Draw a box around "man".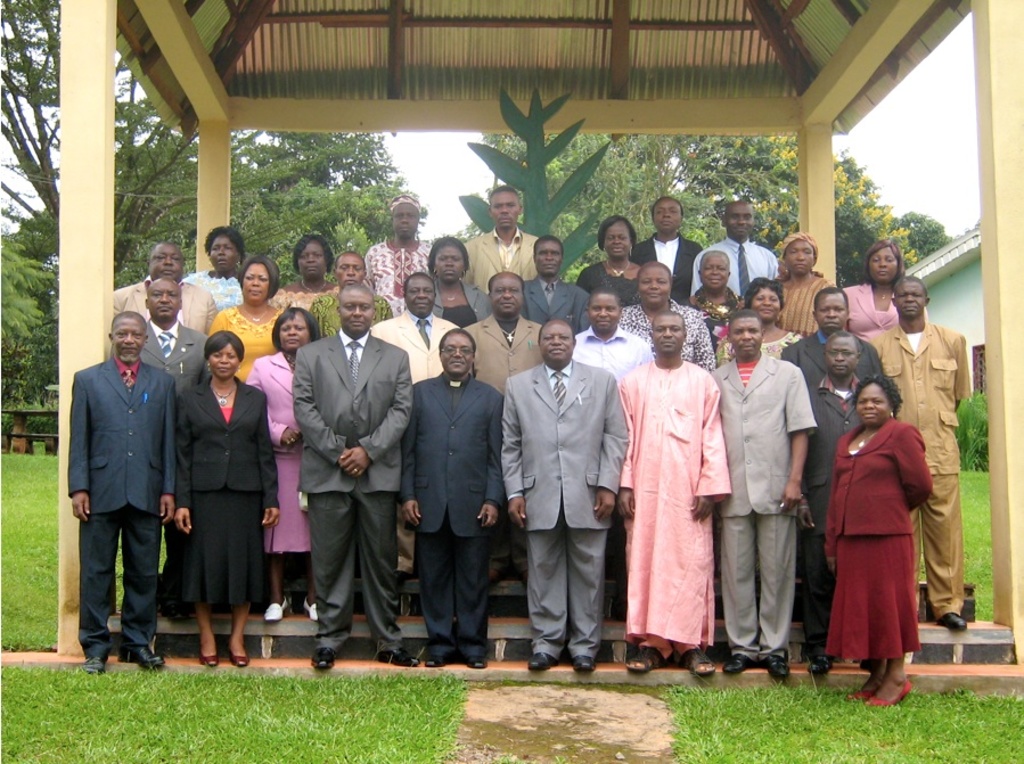
region(614, 309, 730, 674).
